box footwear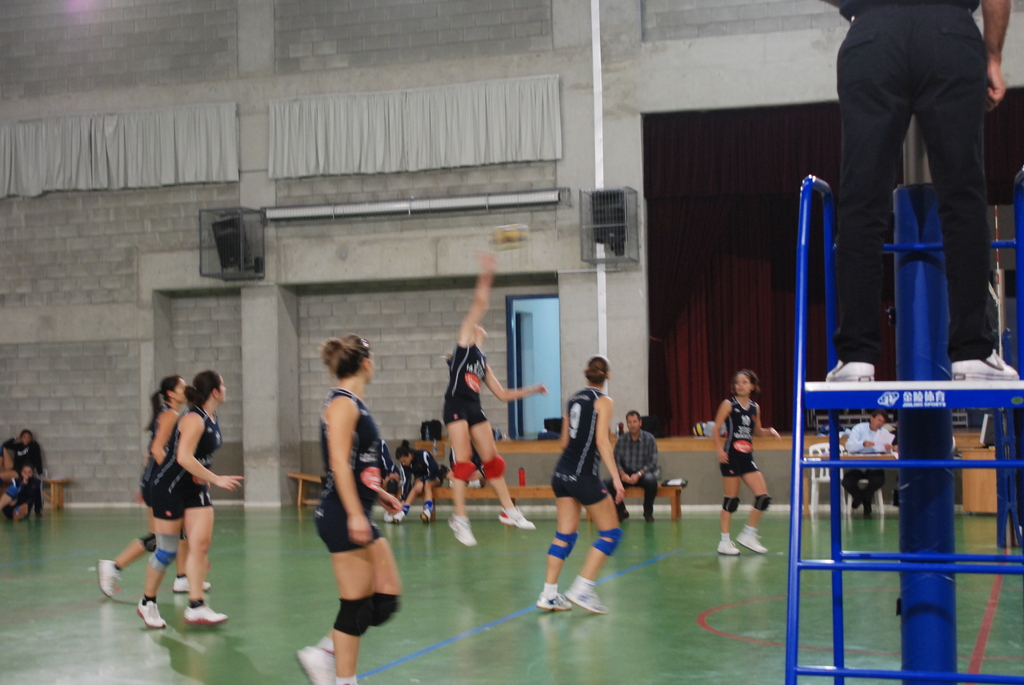
447 514 474 547
